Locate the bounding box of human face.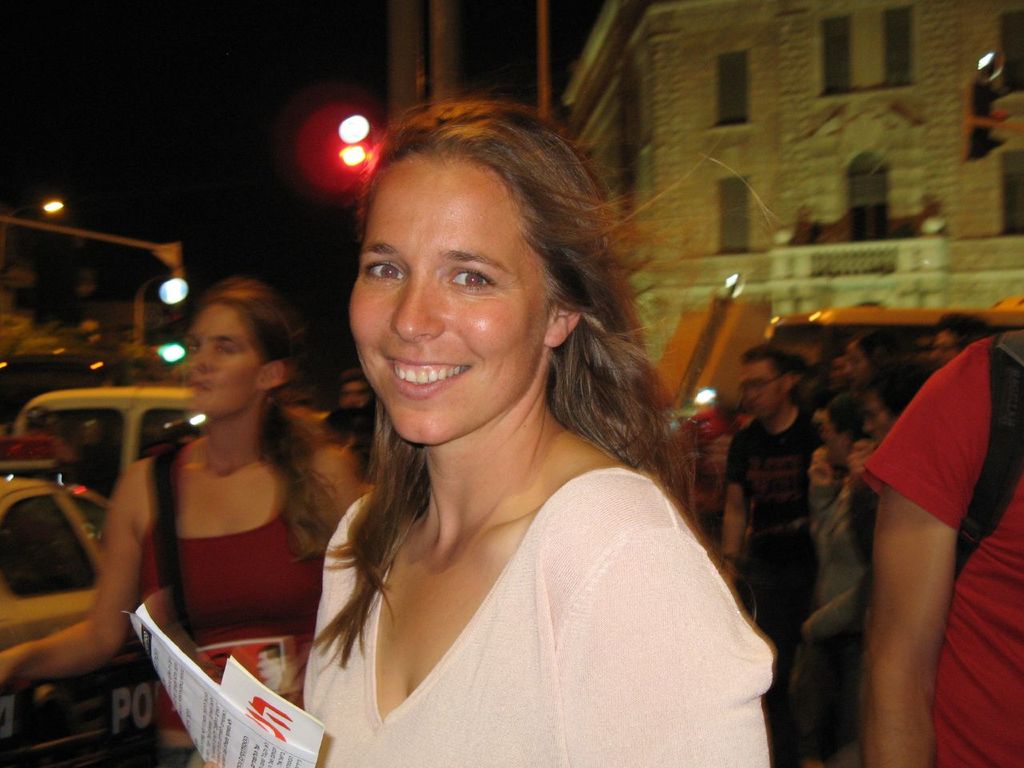
Bounding box: Rect(345, 154, 554, 445).
